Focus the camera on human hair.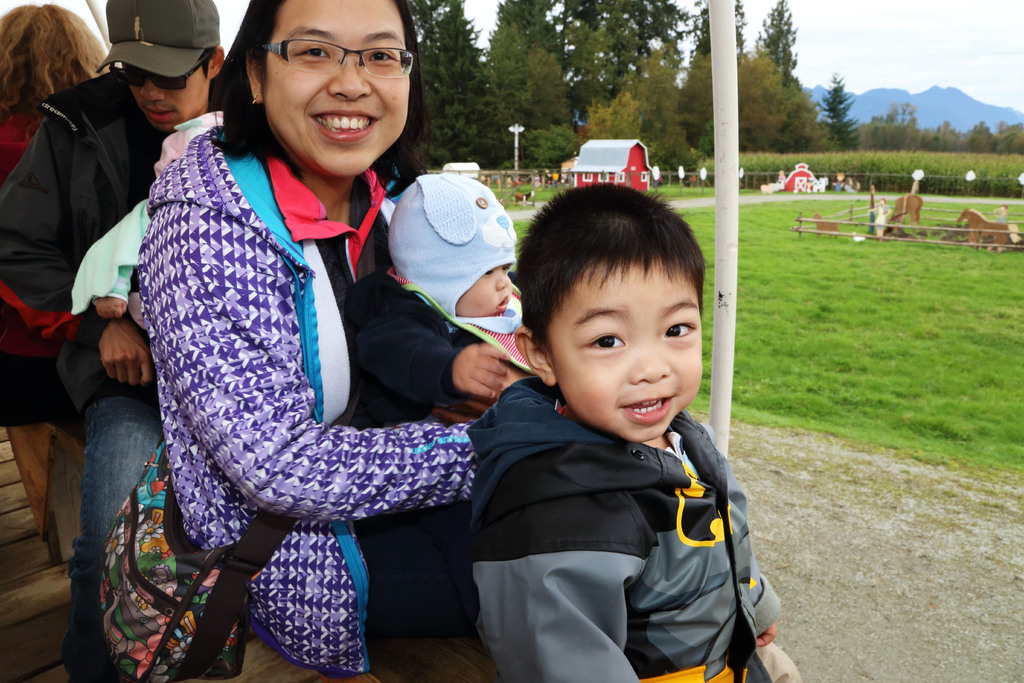
Focus region: box(199, 43, 212, 81).
